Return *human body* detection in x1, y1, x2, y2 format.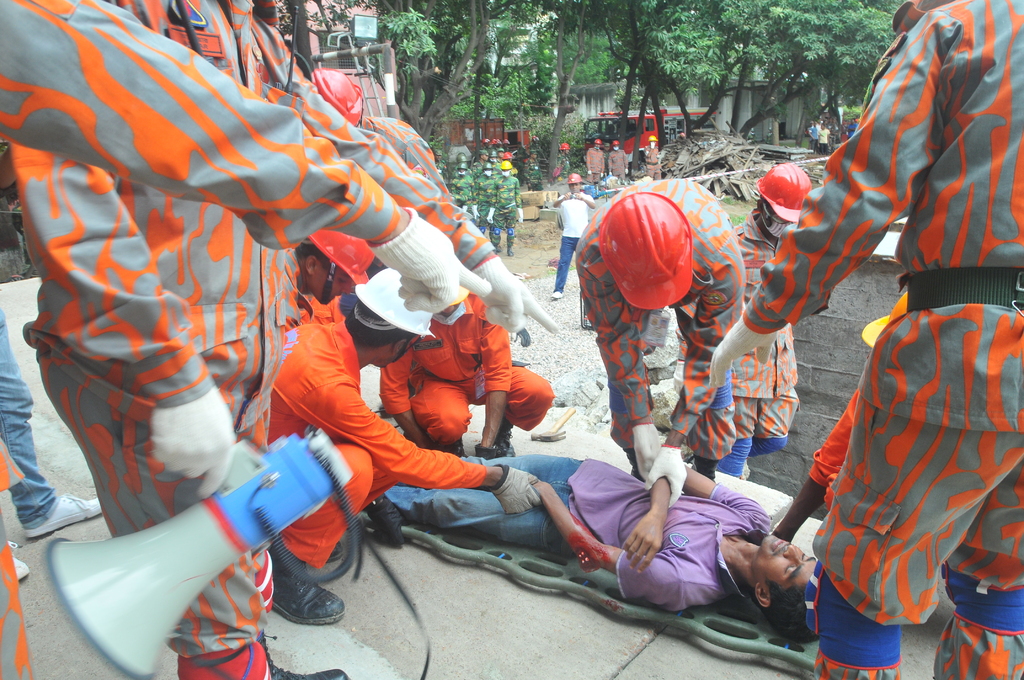
708, 0, 1023, 679.
